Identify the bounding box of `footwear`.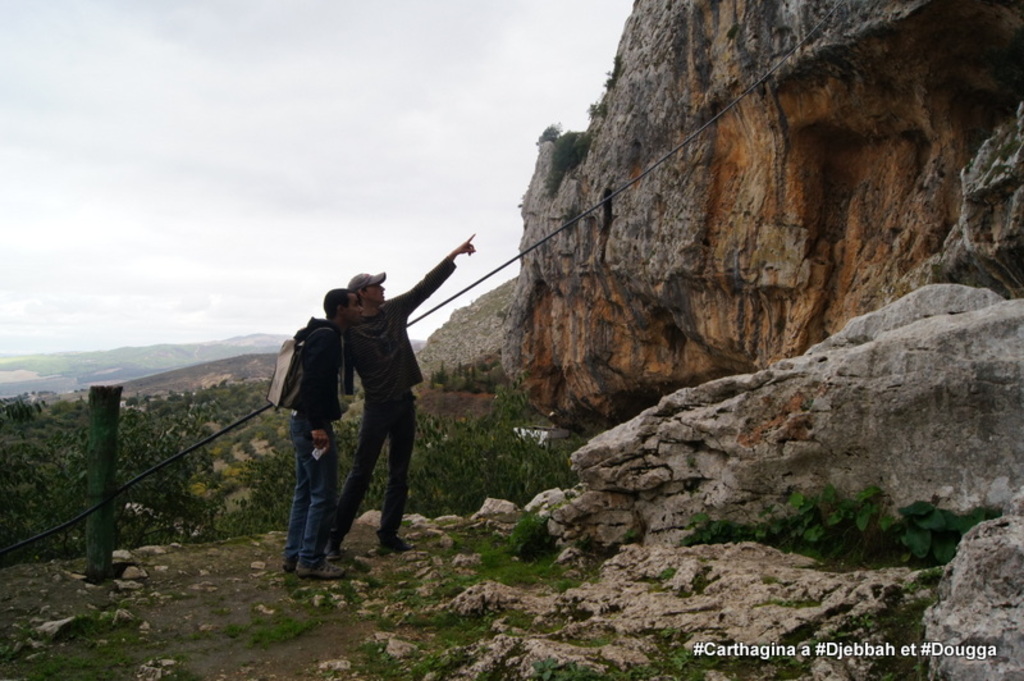
<box>280,563,300,585</box>.
